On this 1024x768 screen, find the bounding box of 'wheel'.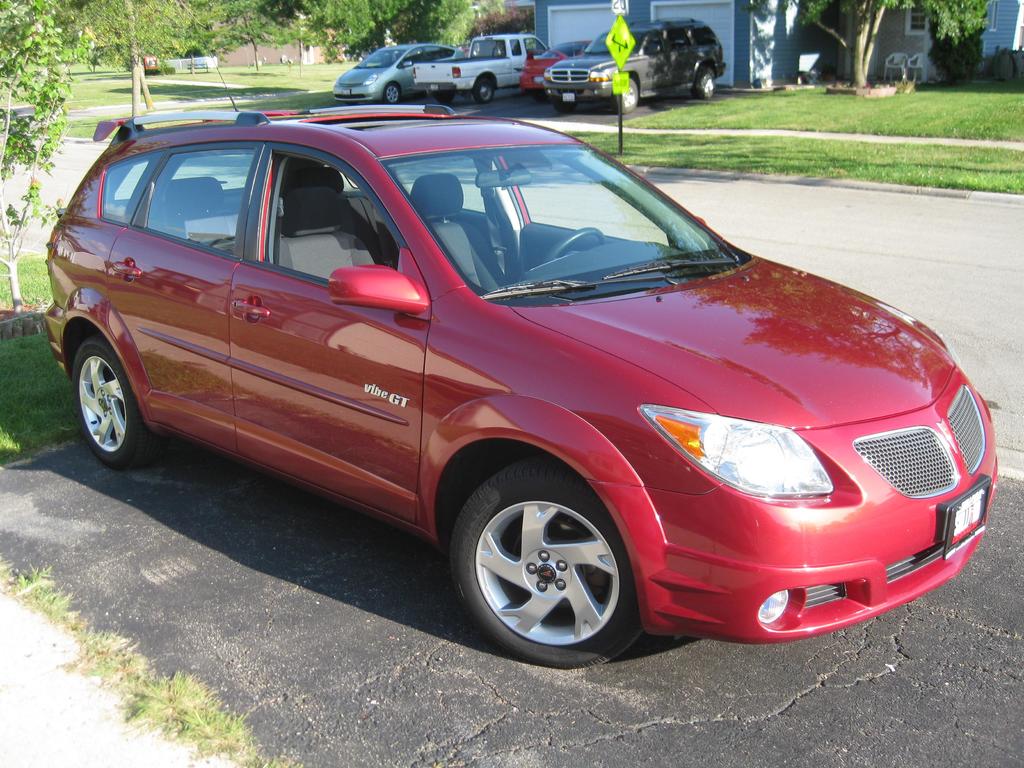
Bounding box: bbox=(435, 93, 454, 104).
